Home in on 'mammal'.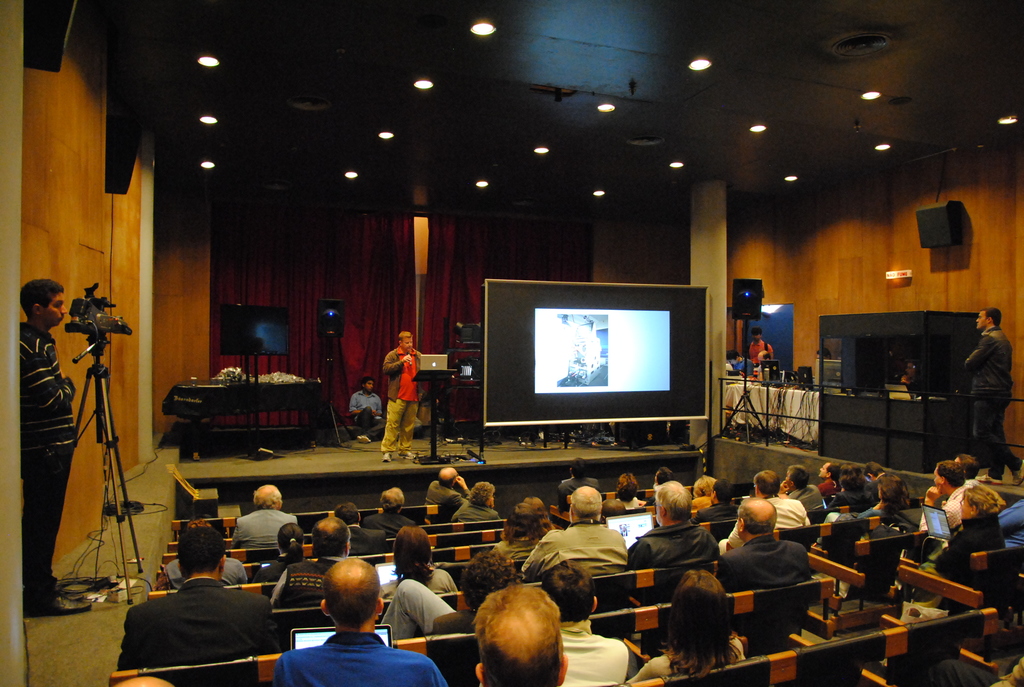
Homed in at pyautogui.locateOnScreen(963, 305, 1023, 484).
